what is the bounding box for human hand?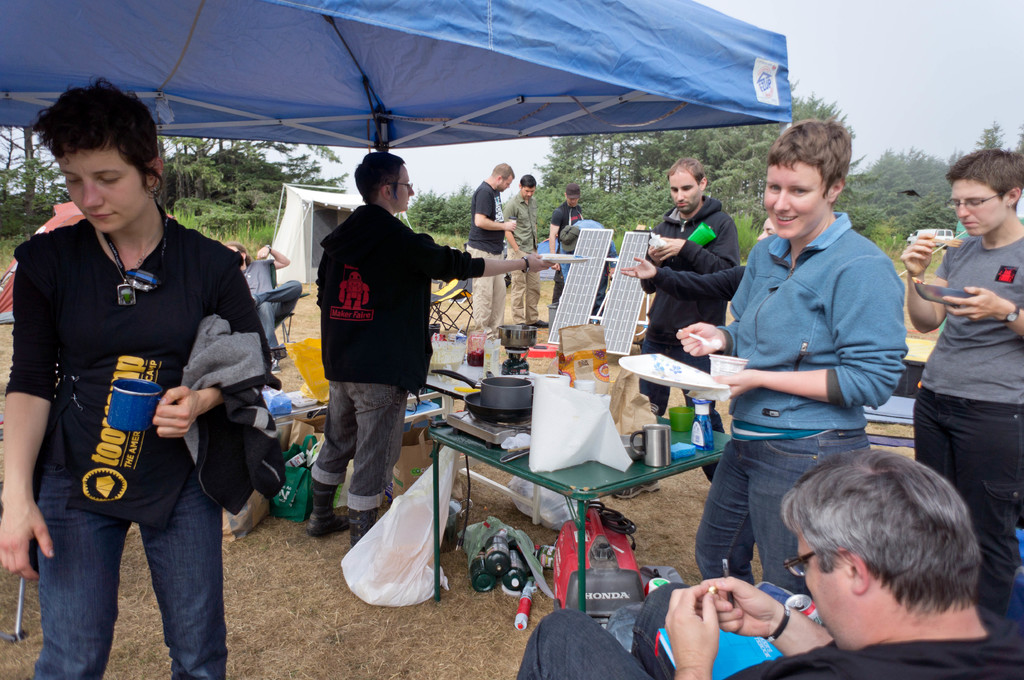
BBox(675, 317, 728, 362).
